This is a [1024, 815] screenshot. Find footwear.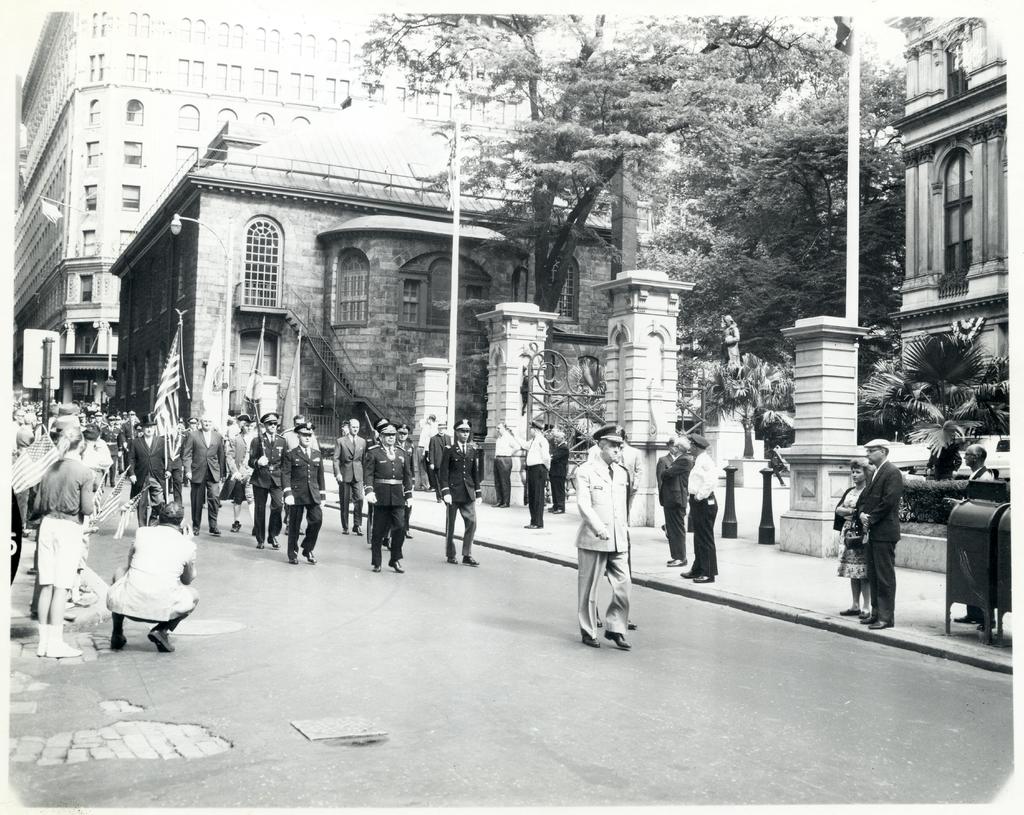
Bounding box: <bbox>111, 635, 126, 652</bbox>.
